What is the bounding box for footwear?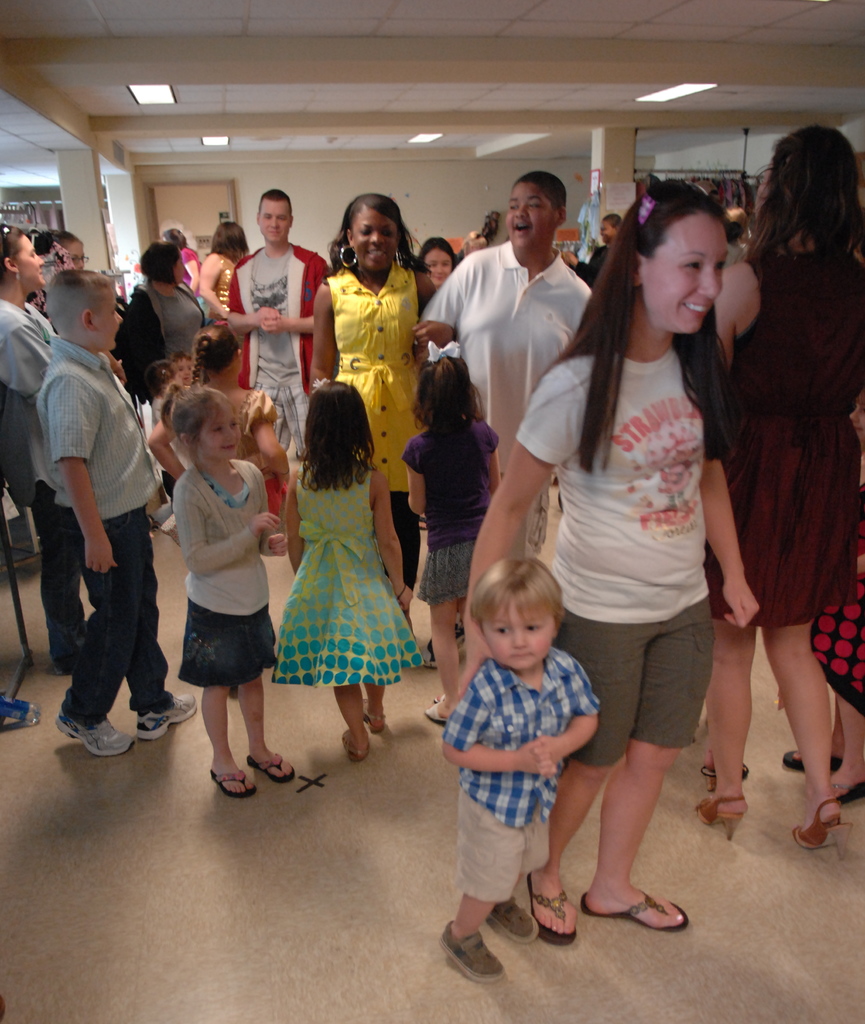
x1=418 y1=703 x2=443 y2=725.
